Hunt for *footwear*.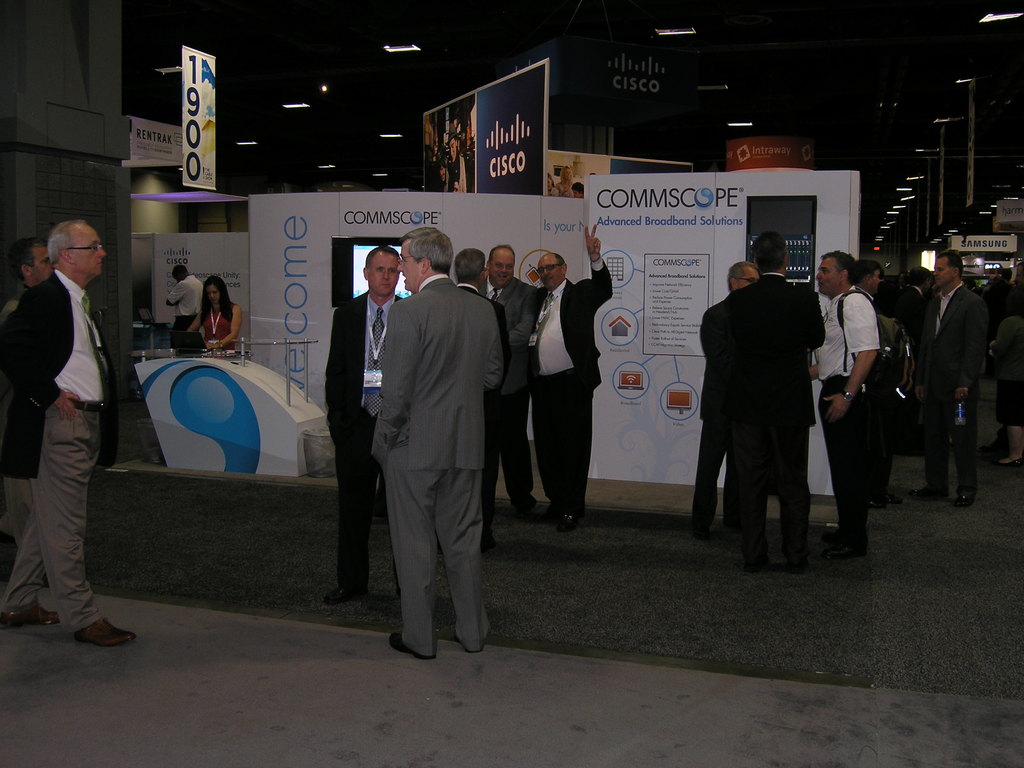
Hunted down at (883,490,905,503).
